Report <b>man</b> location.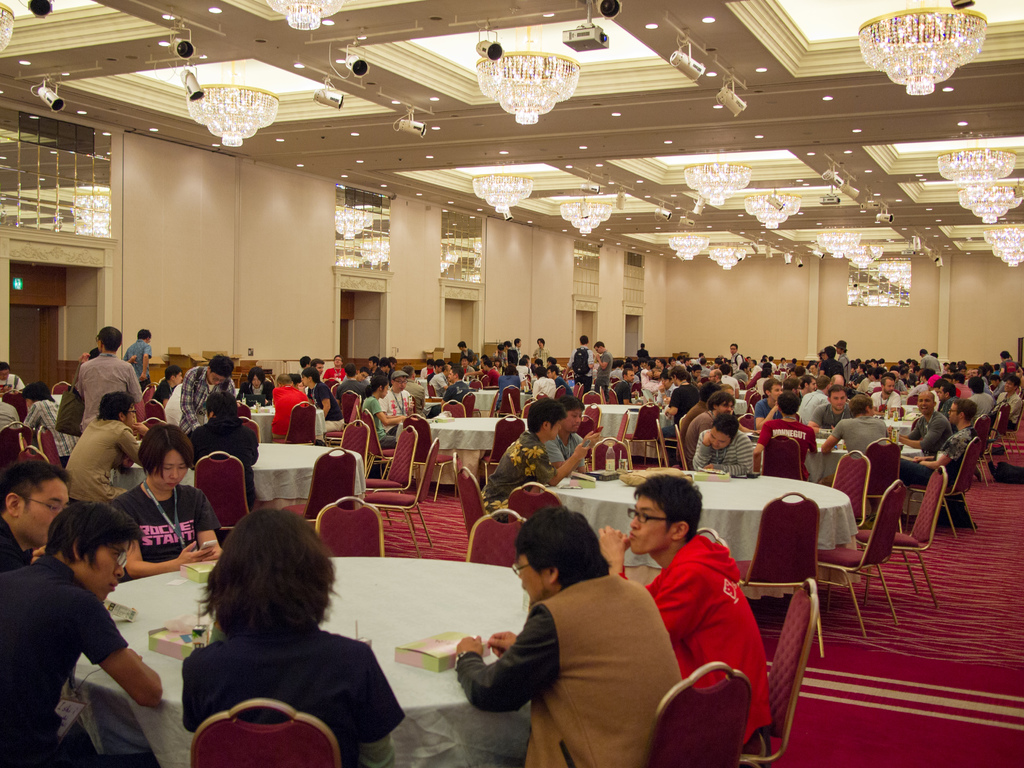
Report: Rect(564, 335, 598, 397).
